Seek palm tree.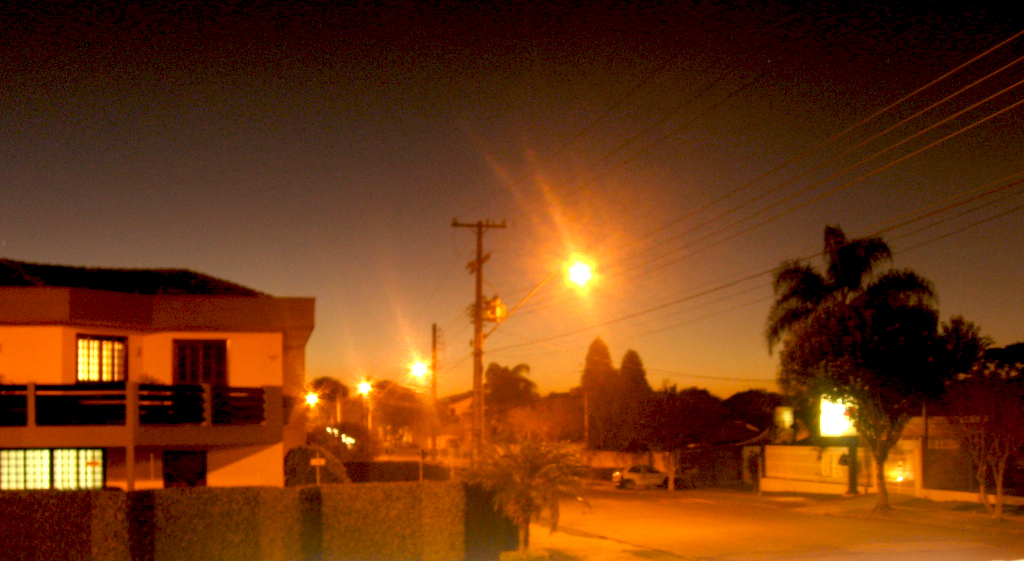
box=[853, 323, 909, 467].
